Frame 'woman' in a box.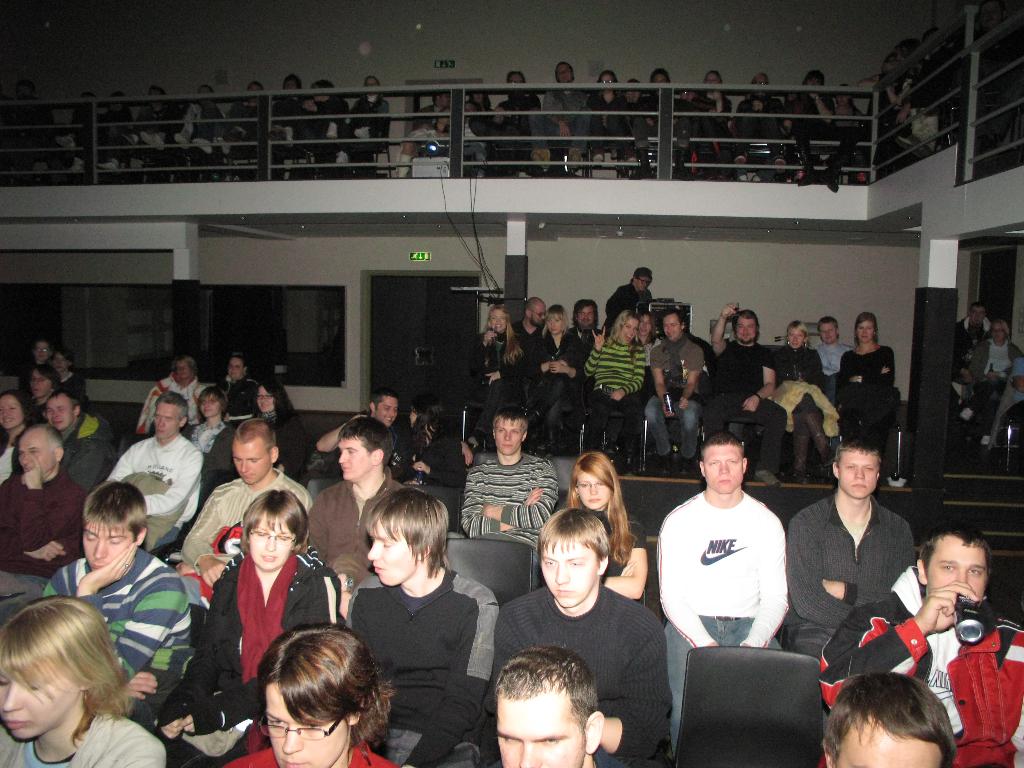
left=464, top=301, right=525, bottom=463.
